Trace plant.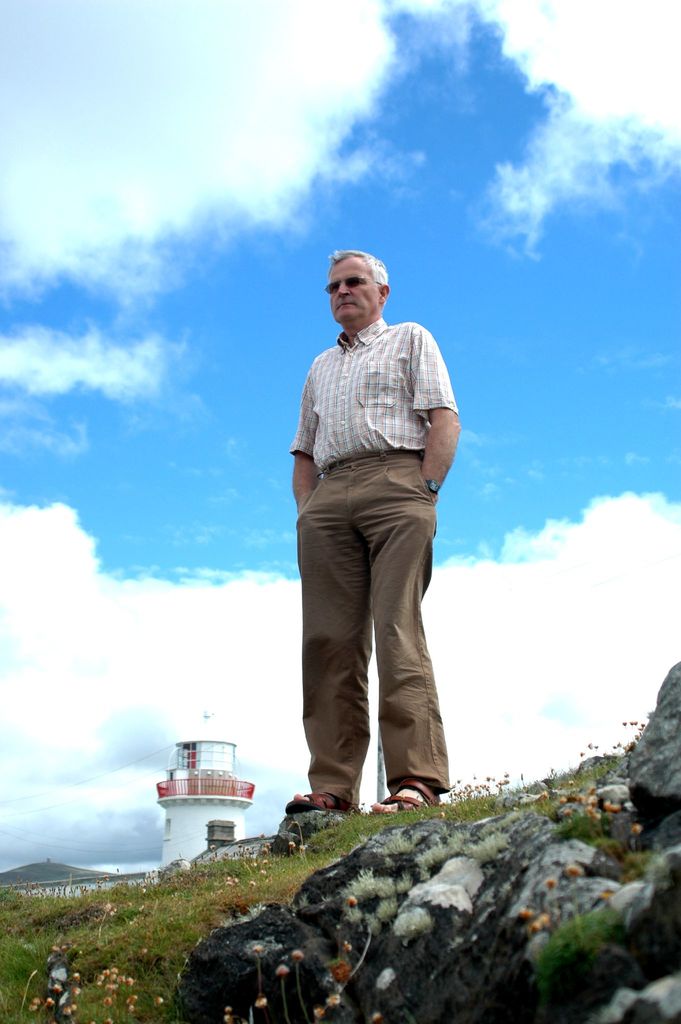
Traced to [522,893,630,1012].
